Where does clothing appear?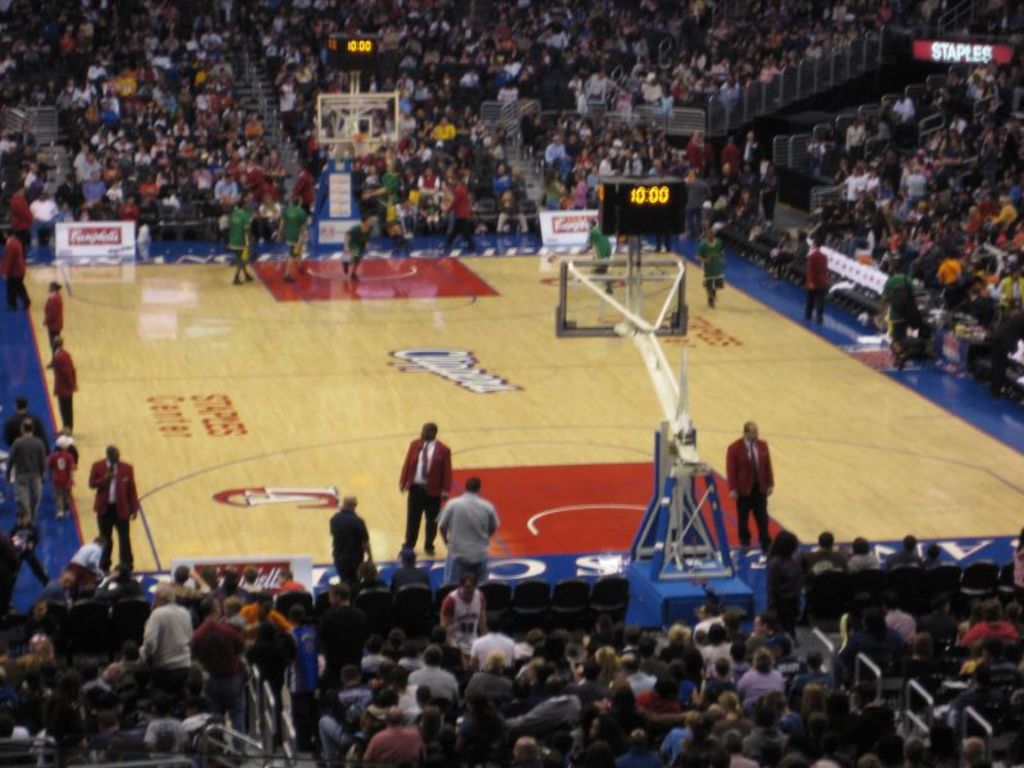
Appears at bbox(225, 613, 250, 673).
